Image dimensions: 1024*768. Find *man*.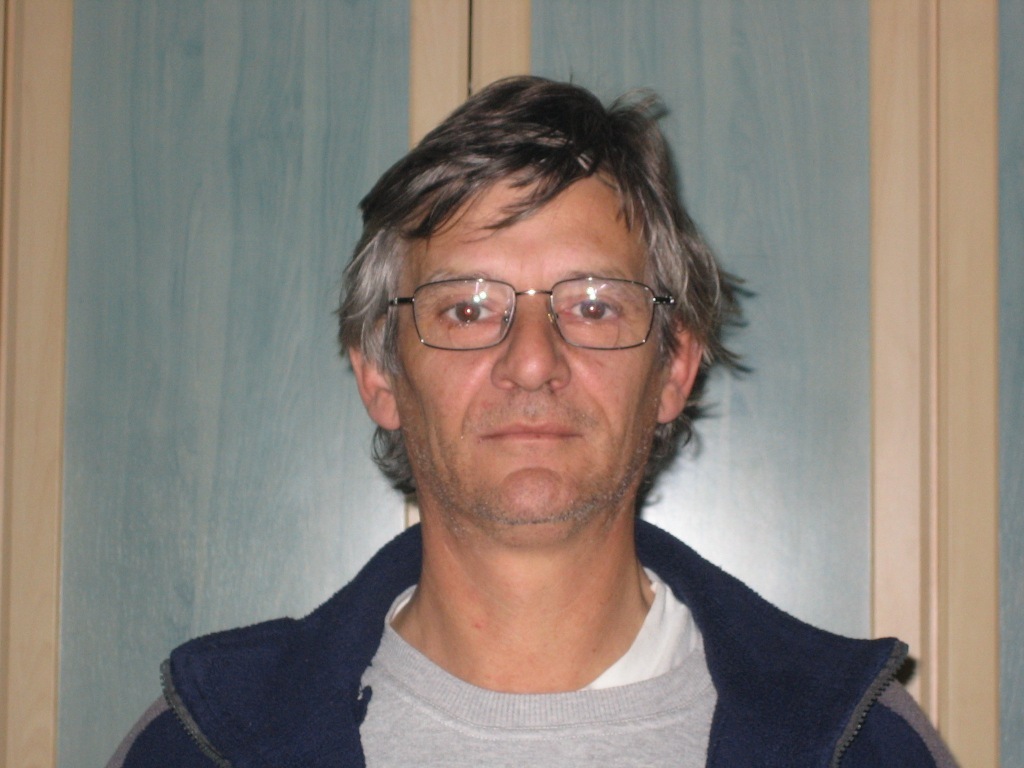
117 69 950 766.
